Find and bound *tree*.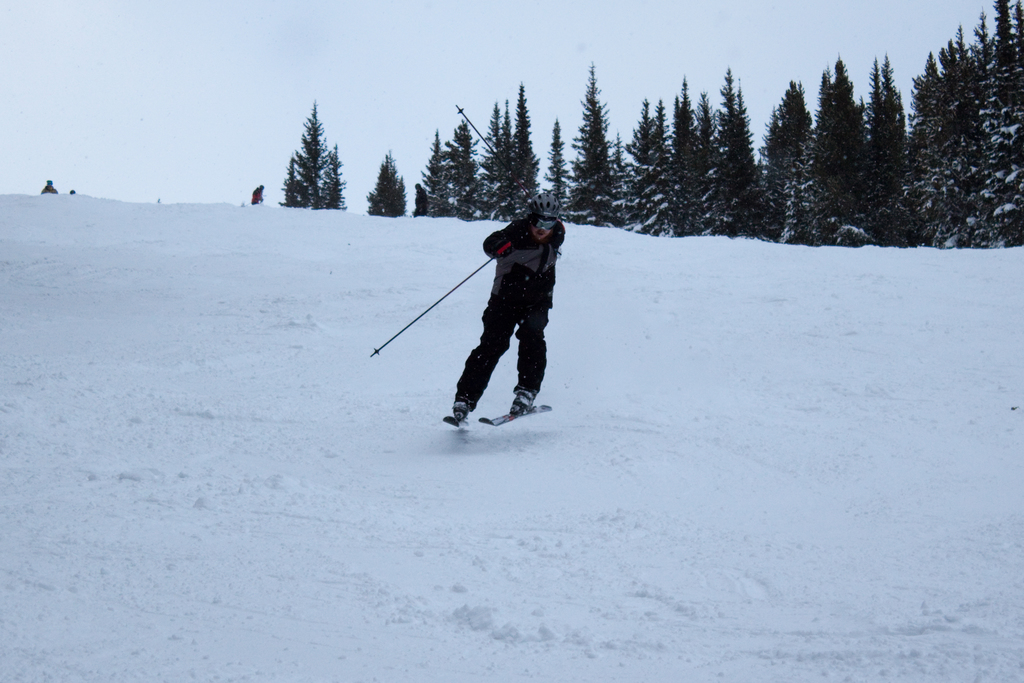
Bound: [x1=275, y1=154, x2=310, y2=210].
